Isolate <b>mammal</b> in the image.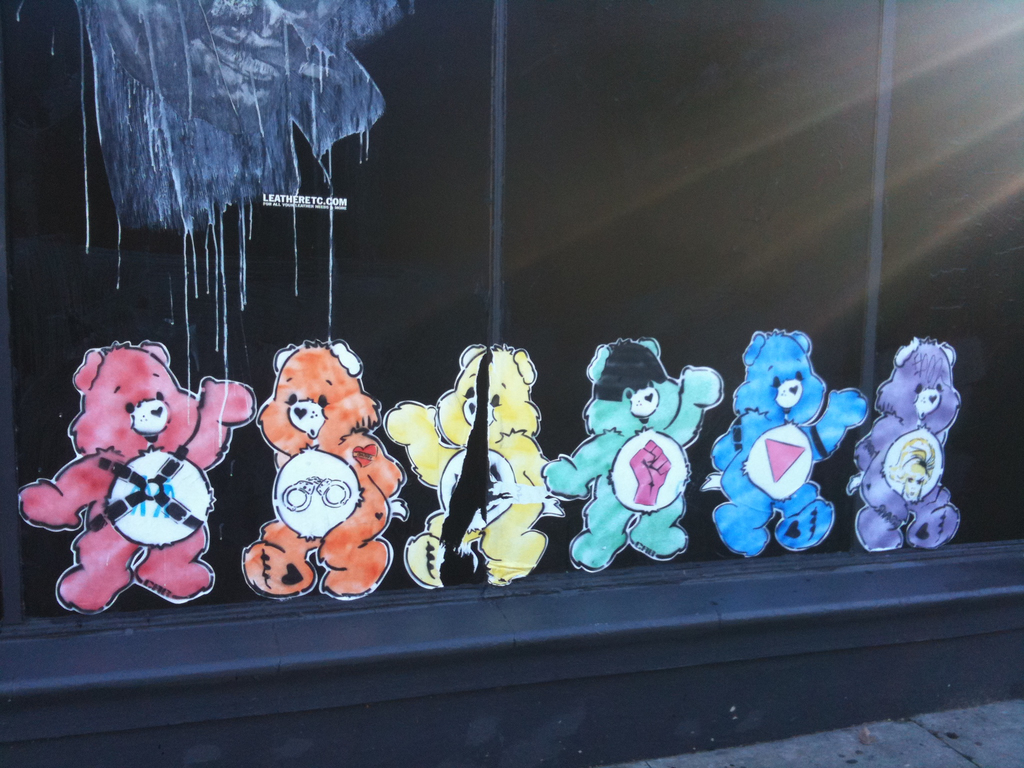
Isolated region: BBox(541, 337, 726, 576).
